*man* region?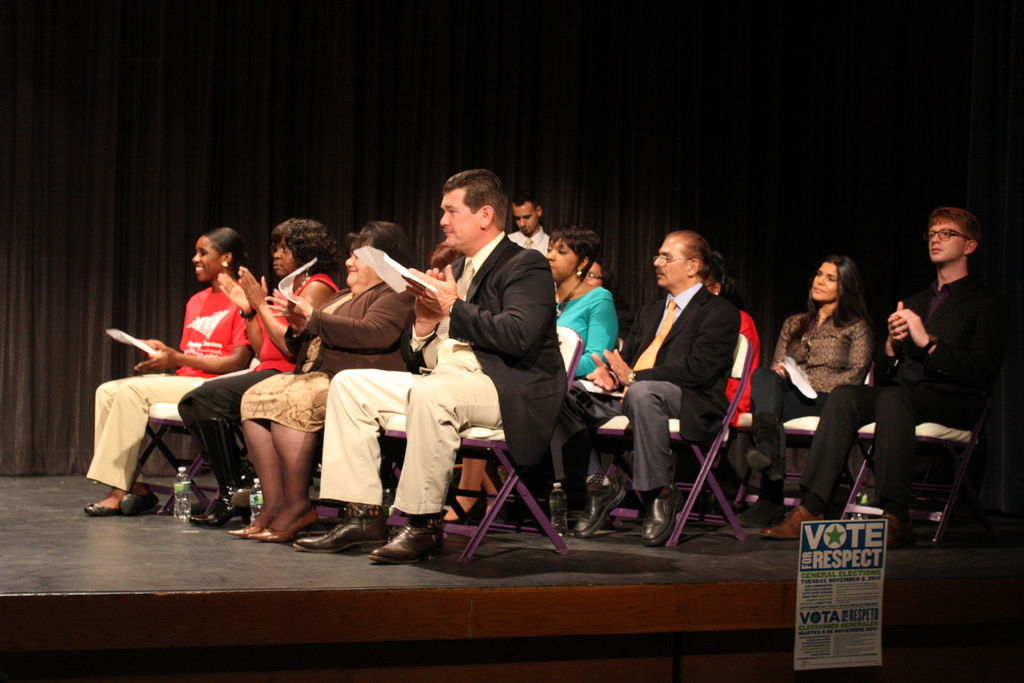
BBox(758, 207, 999, 548)
